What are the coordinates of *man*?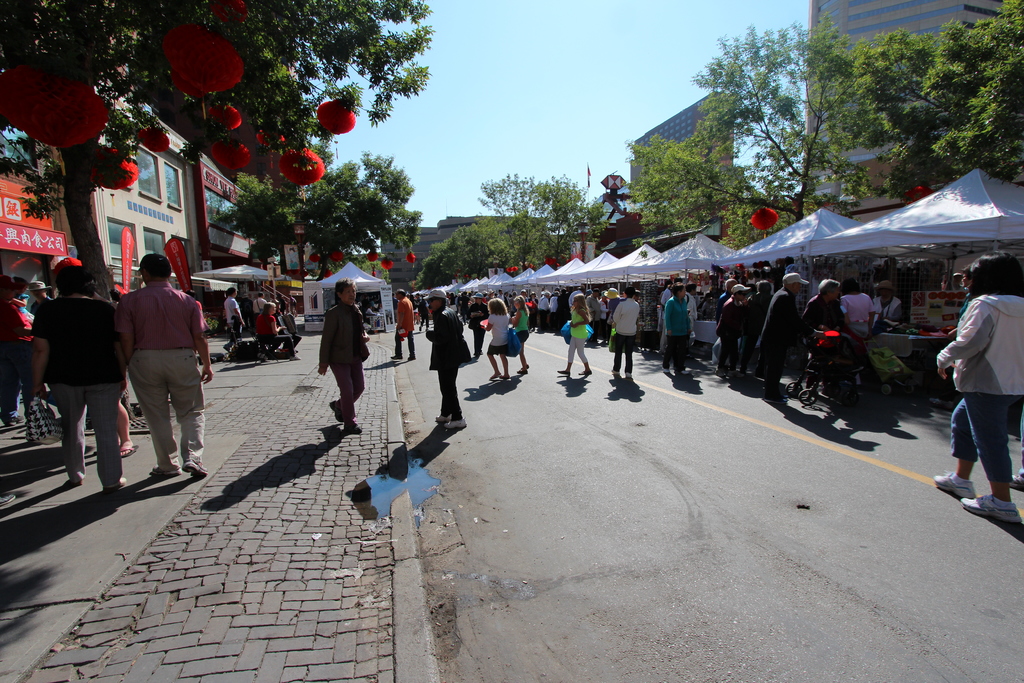
(468,292,490,362).
